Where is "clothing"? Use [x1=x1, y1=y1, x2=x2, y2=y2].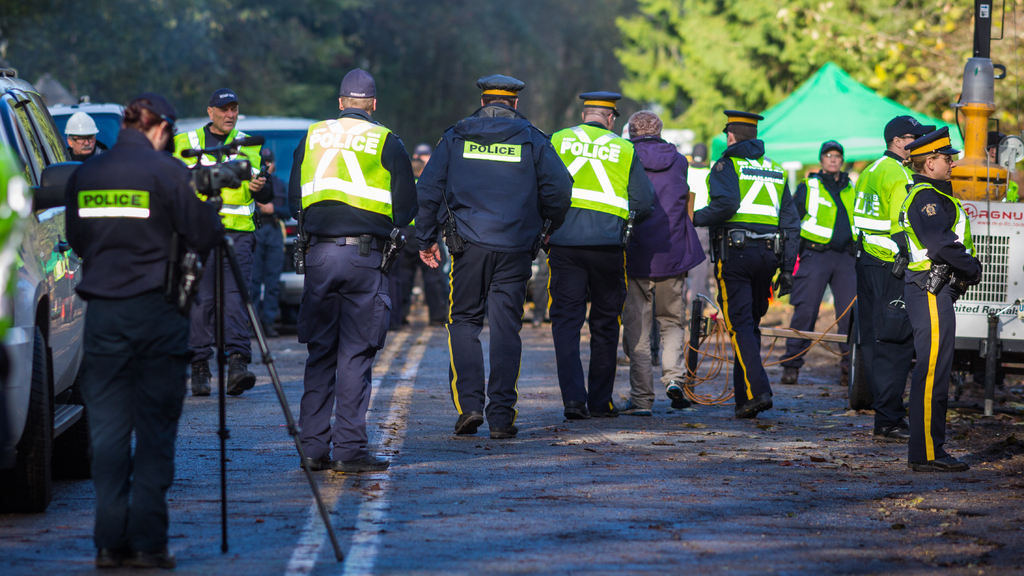
[x1=413, y1=102, x2=574, y2=429].
